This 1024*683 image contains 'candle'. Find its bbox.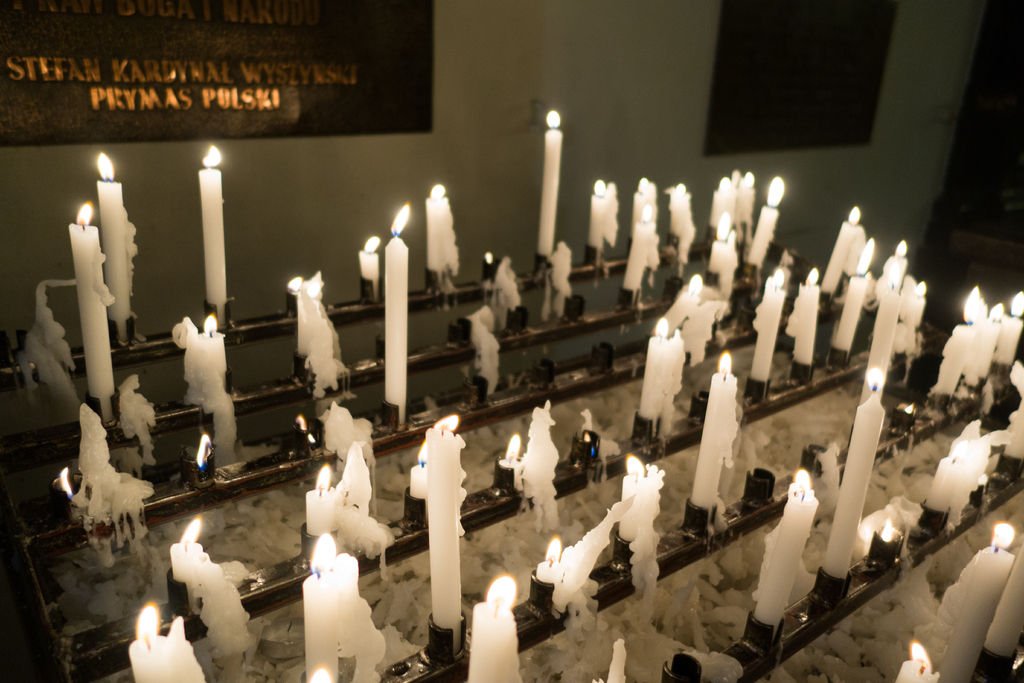
locate(541, 541, 559, 582).
